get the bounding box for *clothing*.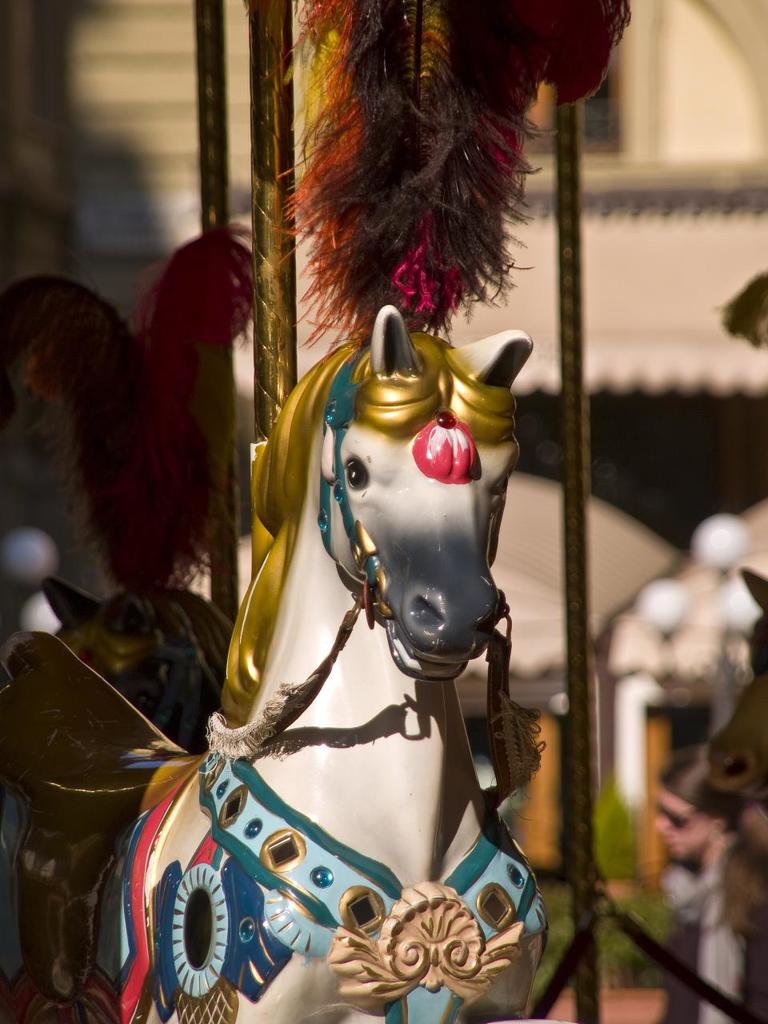
650,826,764,1023.
